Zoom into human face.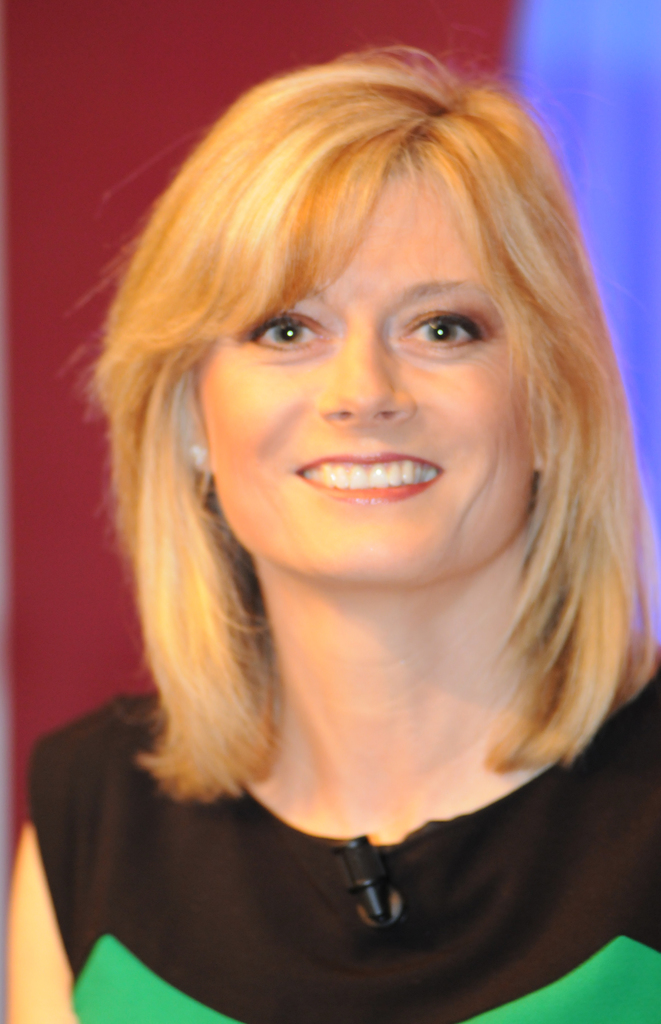
Zoom target: x1=200 y1=156 x2=539 y2=588.
